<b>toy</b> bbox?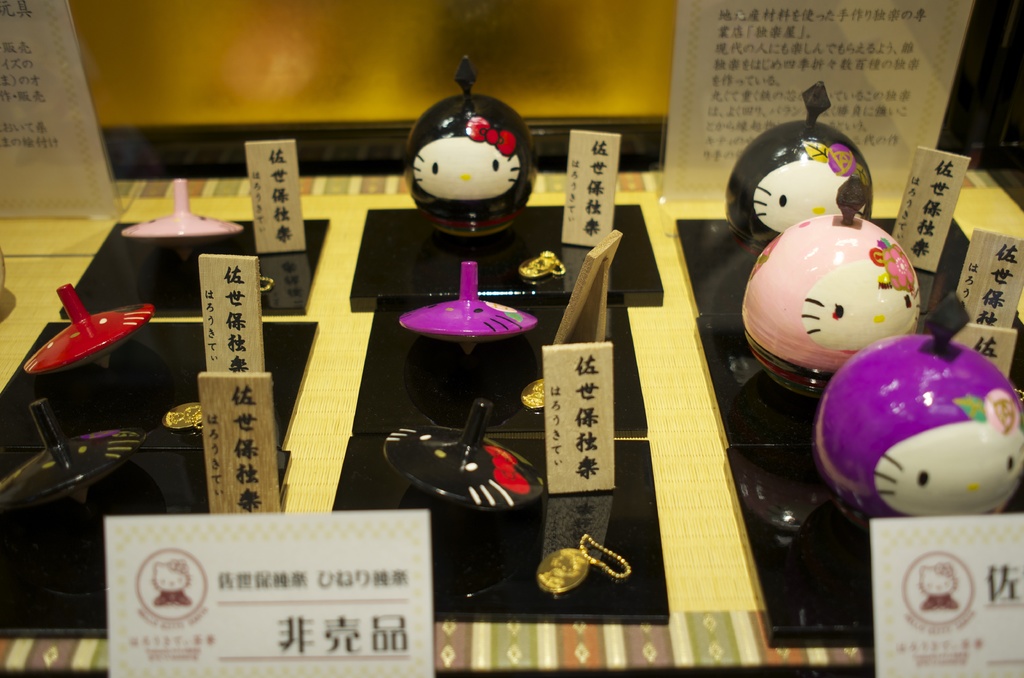
<box>812,293,1023,538</box>
